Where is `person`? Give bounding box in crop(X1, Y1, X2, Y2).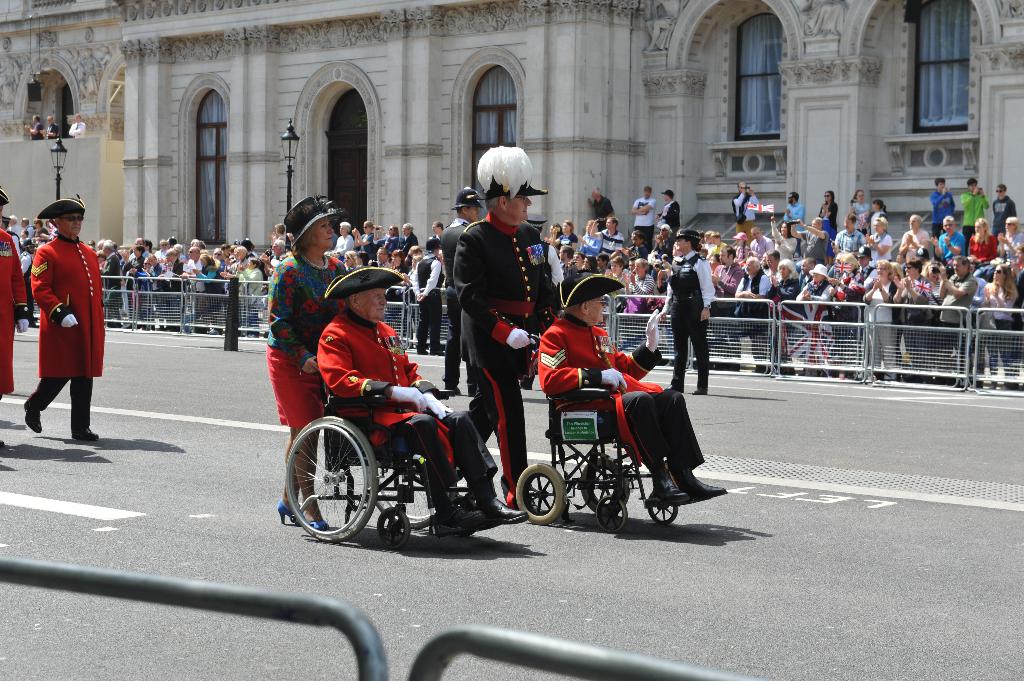
crop(851, 253, 877, 289).
